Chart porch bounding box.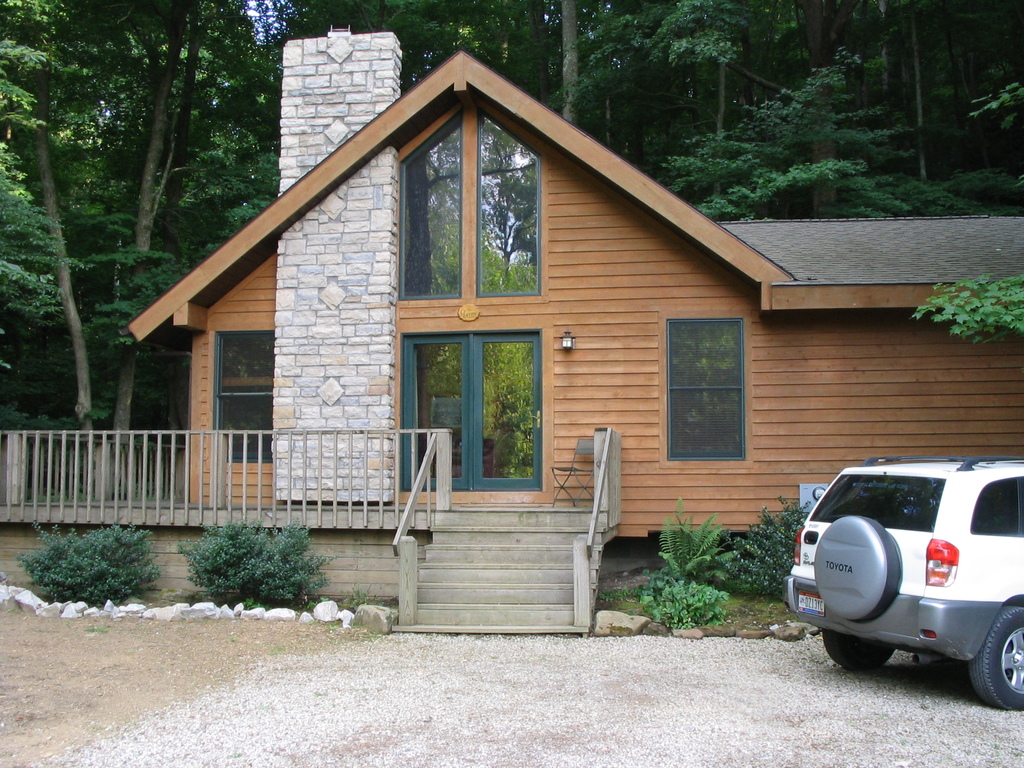
Charted: x1=0, y1=499, x2=620, y2=629.
